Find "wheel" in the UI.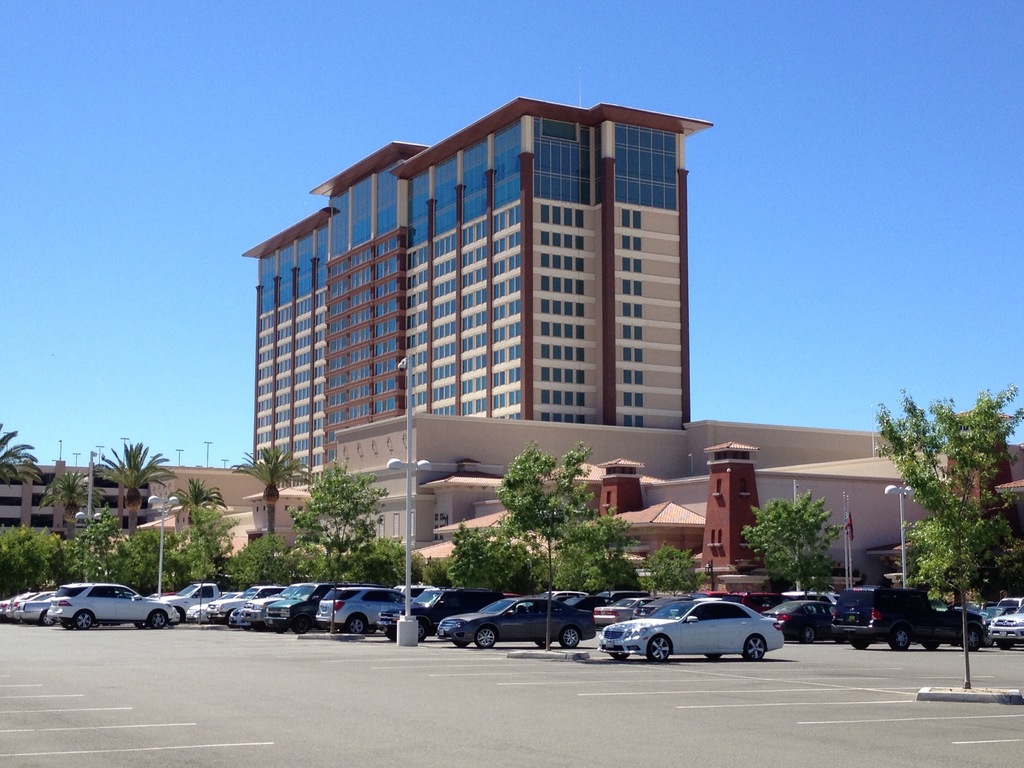
UI element at 746 637 764 662.
